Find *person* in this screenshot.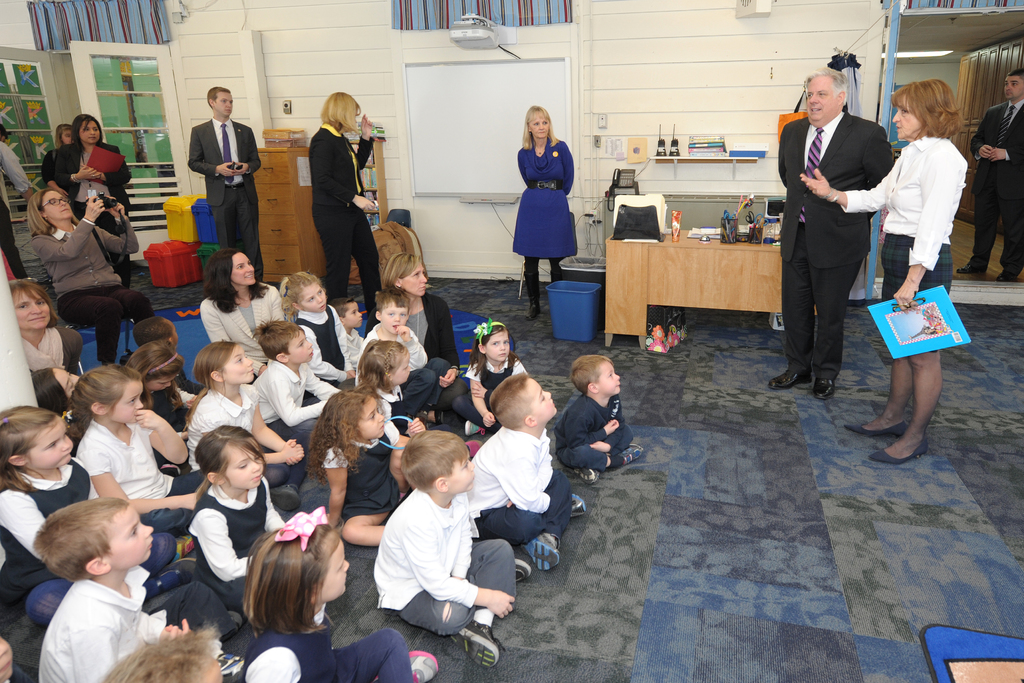
The bounding box for *person* is [378,249,461,413].
